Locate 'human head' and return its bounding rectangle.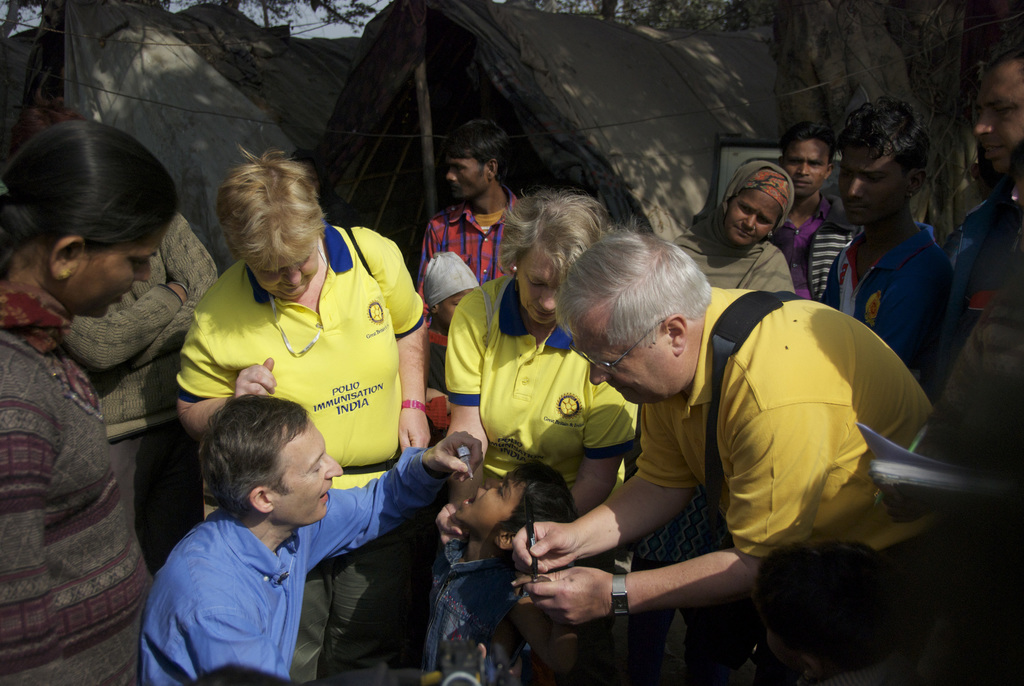
locate(219, 156, 326, 295).
